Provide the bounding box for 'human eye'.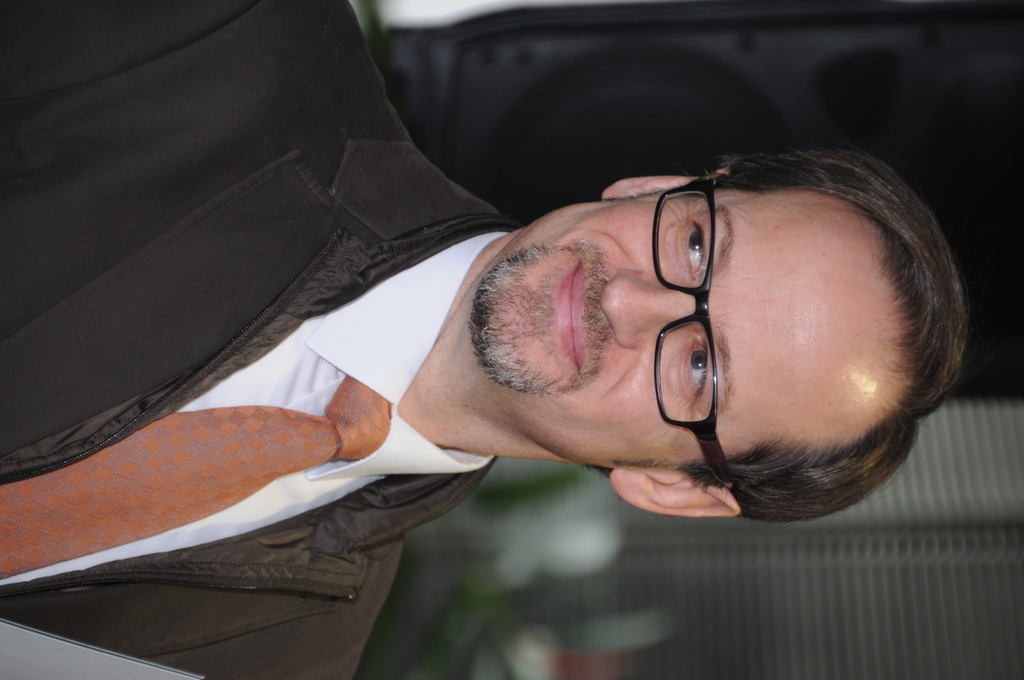
x1=680 y1=213 x2=712 y2=285.
